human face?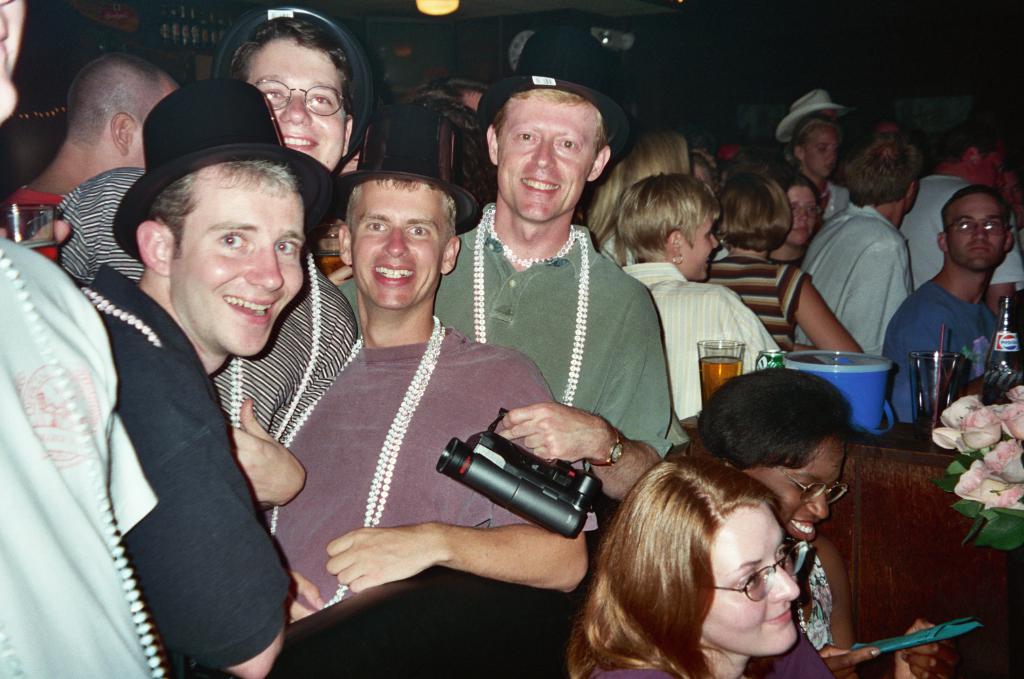
[703,500,799,652]
